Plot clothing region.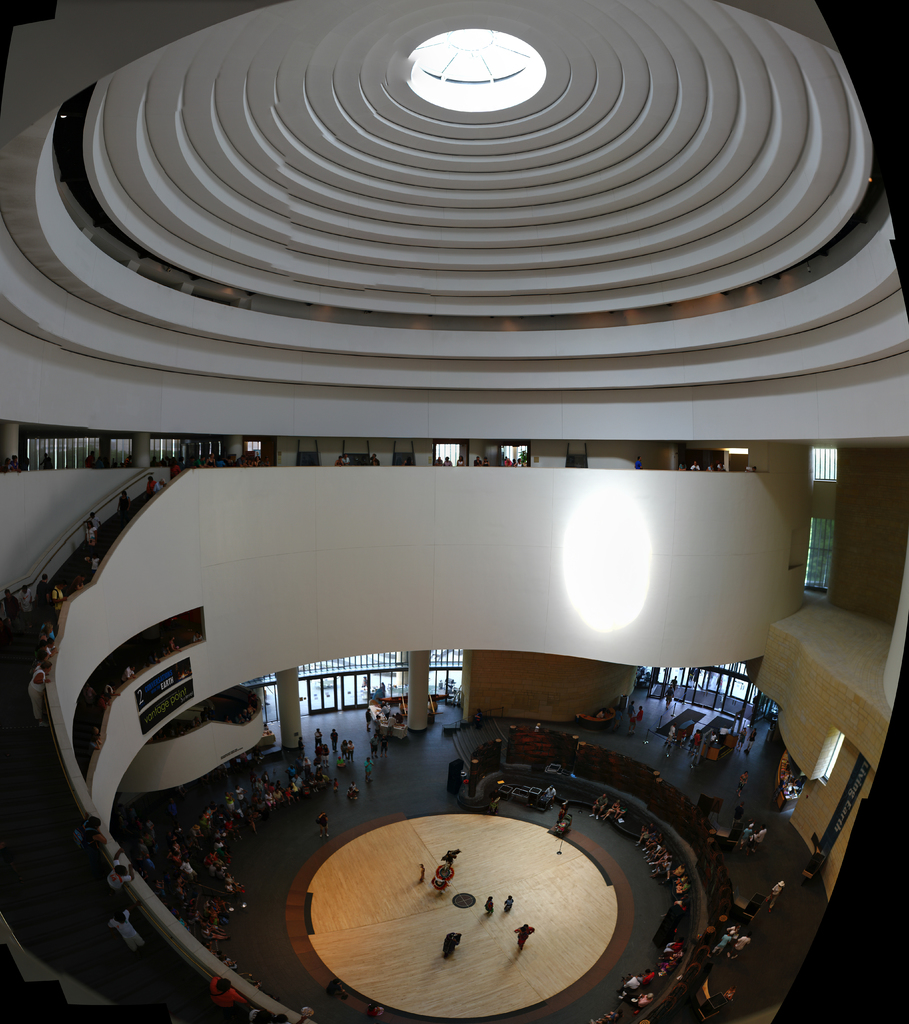
Plotted at [107,861,132,891].
